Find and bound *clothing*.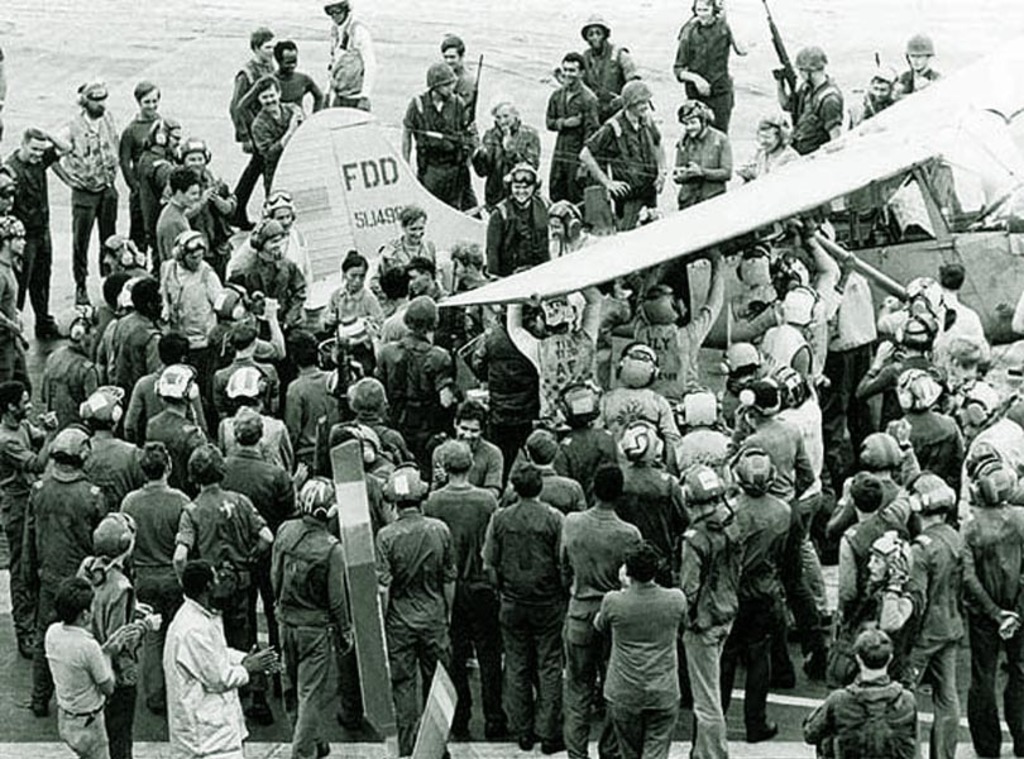
Bound: rect(38, 629, 115, 758).
